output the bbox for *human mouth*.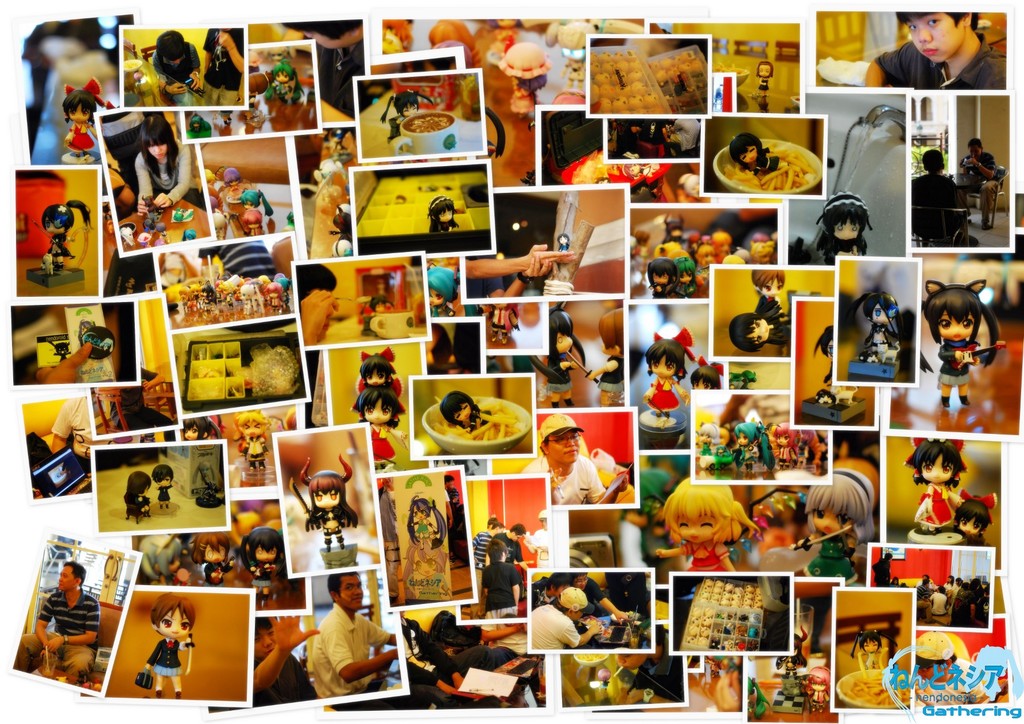
(749, 156, 758, 165).
